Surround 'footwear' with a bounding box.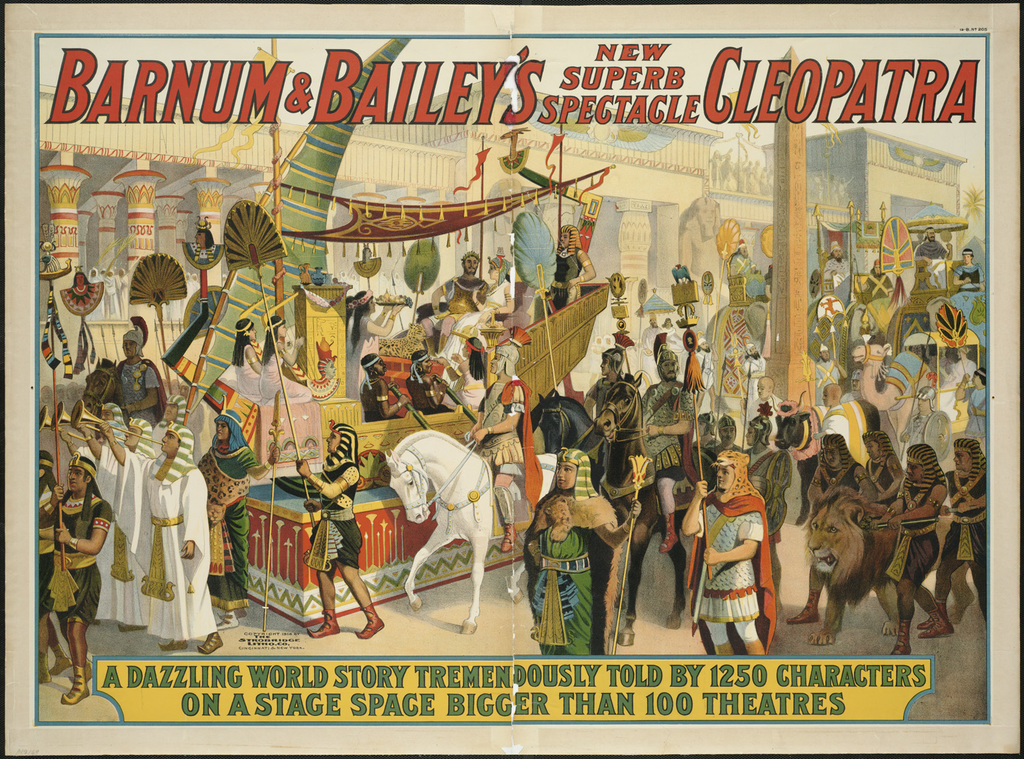
pyautogui.locateOnScreen(913, 612, 954, 637).
